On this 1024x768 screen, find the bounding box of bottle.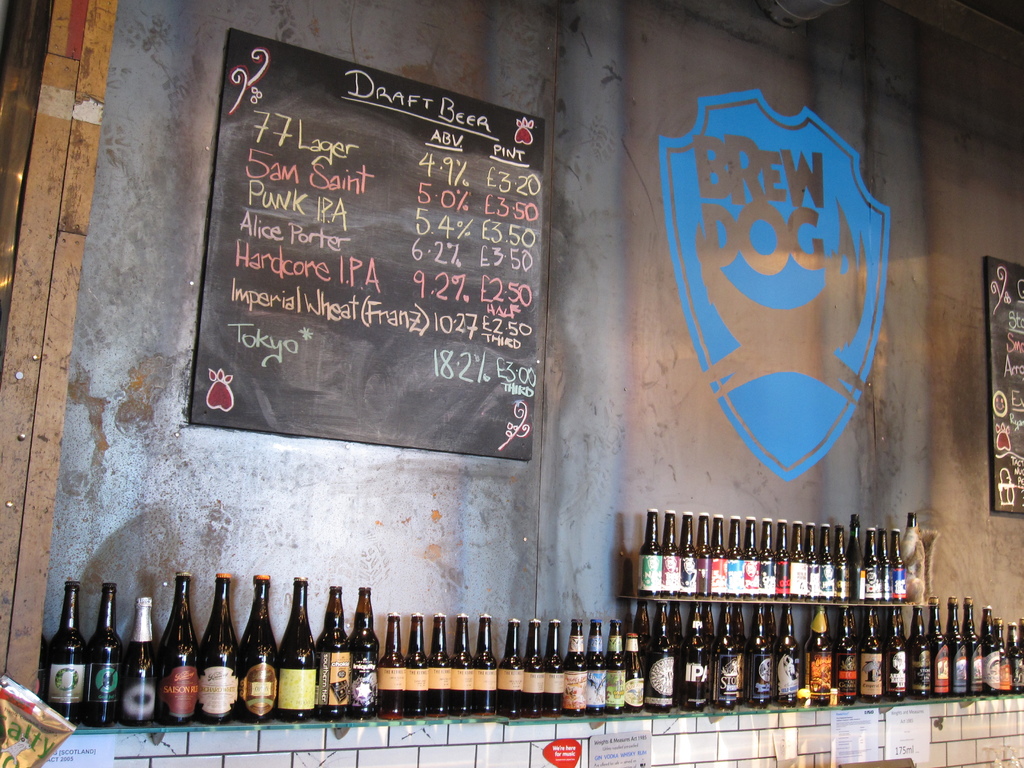
Bounding box: crop(479, 616, 502, 714).
